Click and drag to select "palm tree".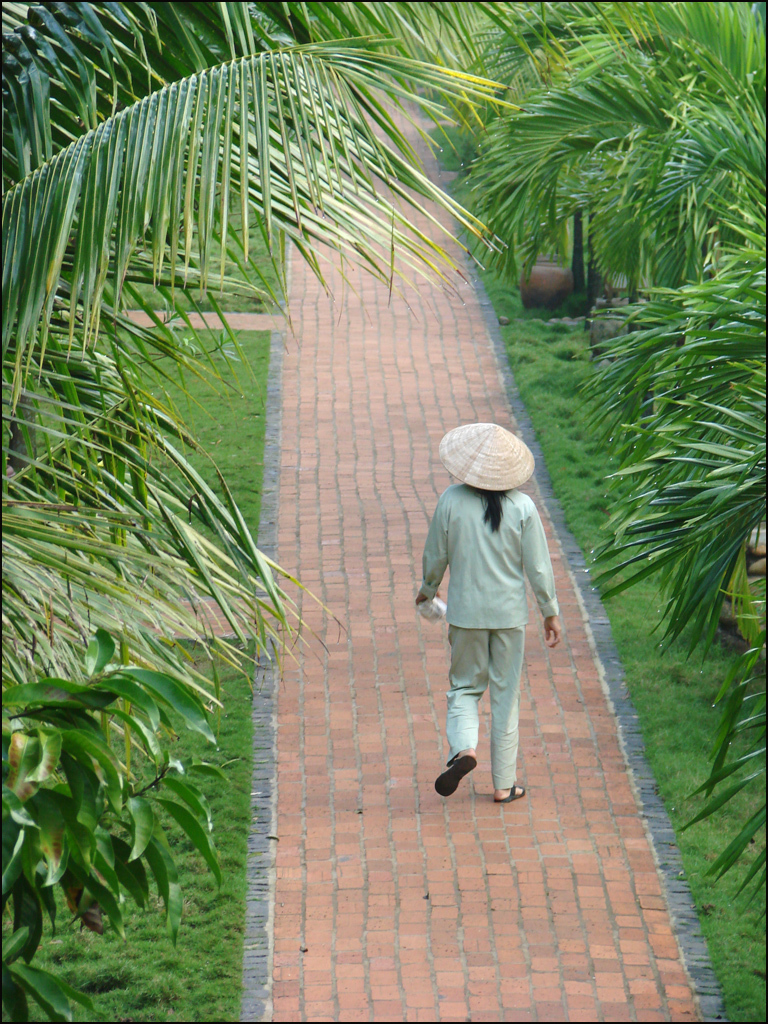
Selection: 0:0:765:793.
